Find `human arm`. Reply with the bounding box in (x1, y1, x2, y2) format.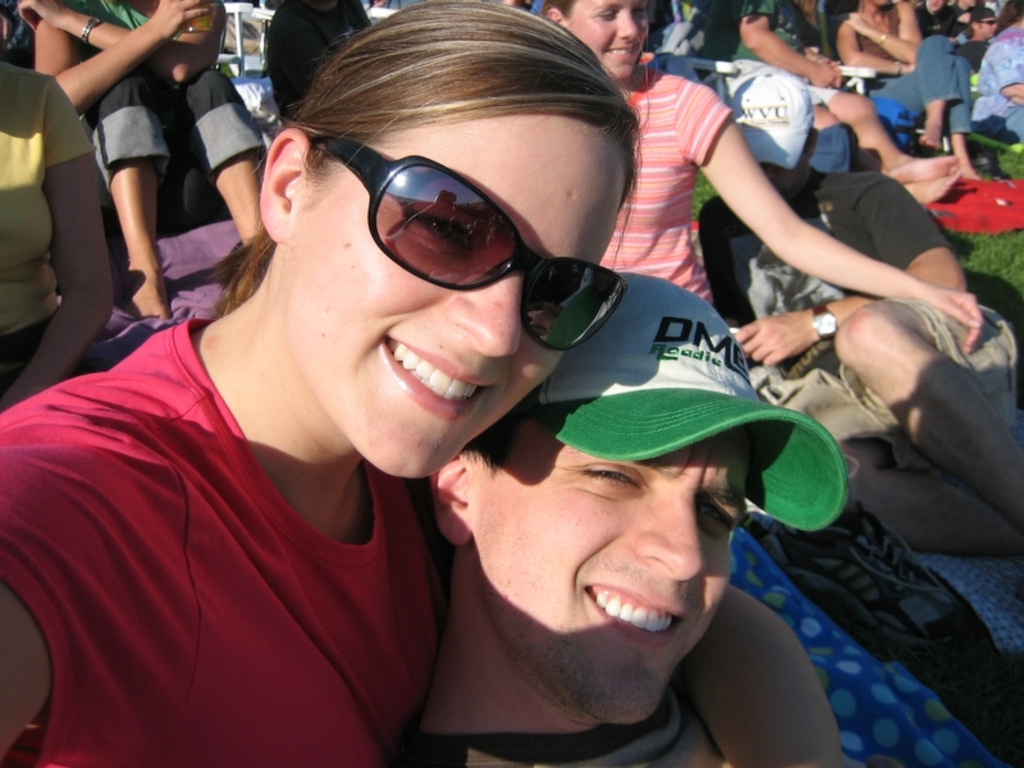
(835, 24, 913, 77).
